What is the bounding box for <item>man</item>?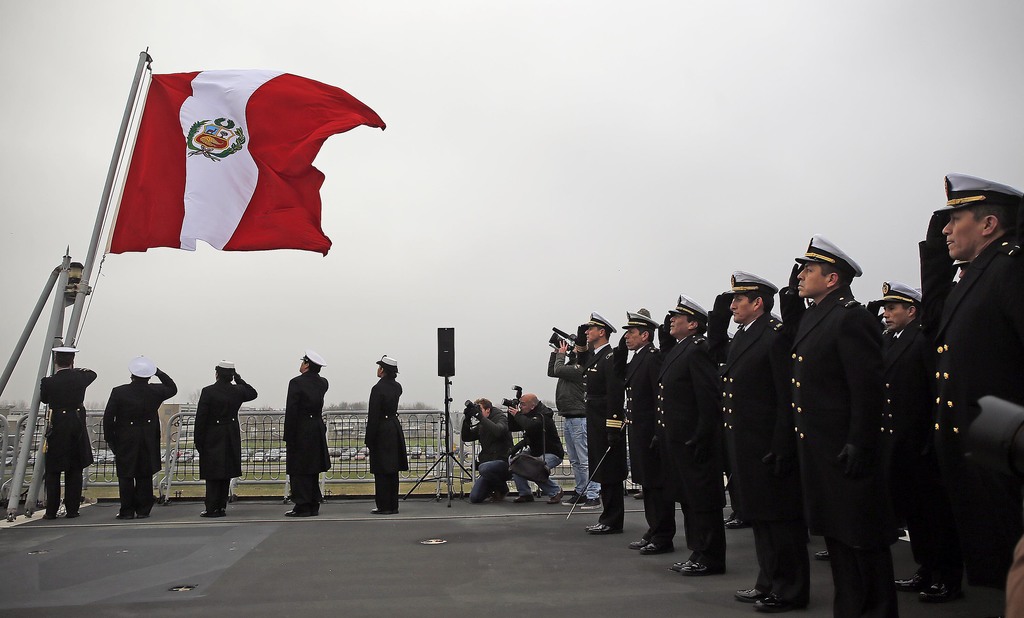
locate(106, 355, 179, 523).
